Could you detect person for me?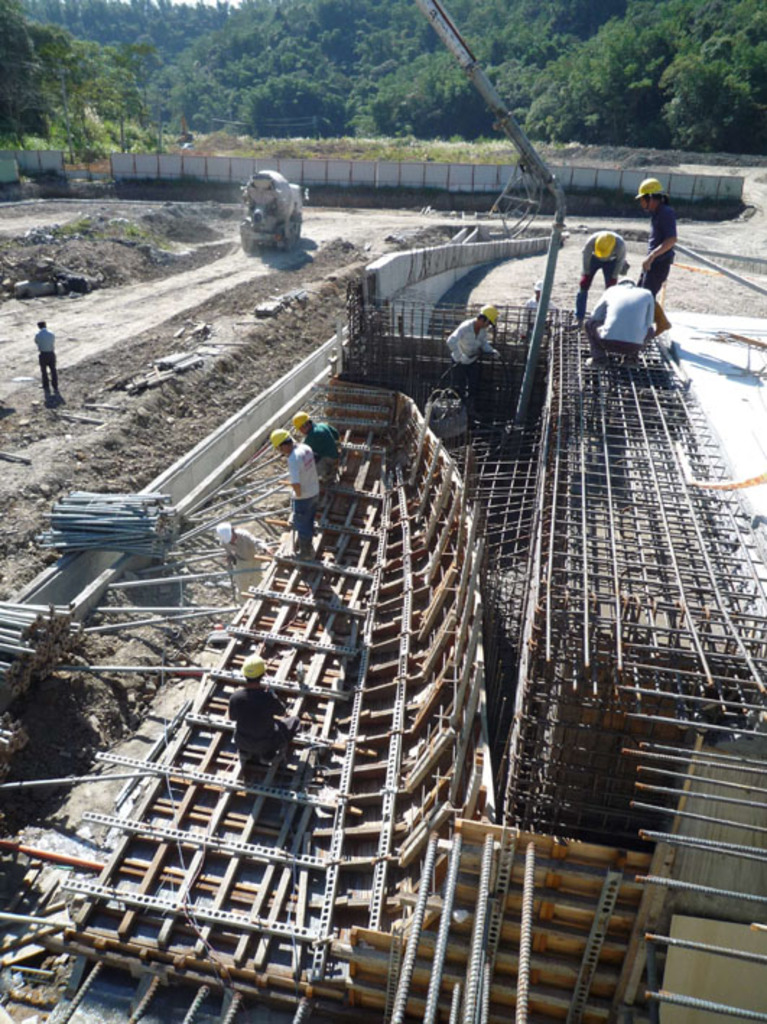
Detection result: crop(296, 413, 339, 464).
